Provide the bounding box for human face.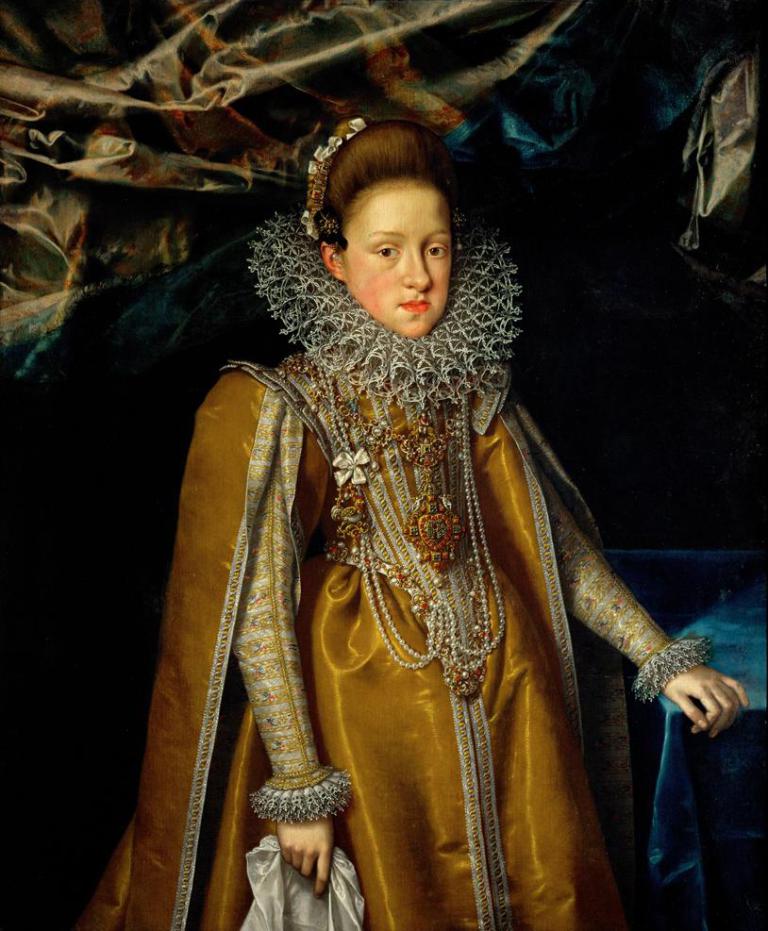
Rect(340, 174, 454, 335).
